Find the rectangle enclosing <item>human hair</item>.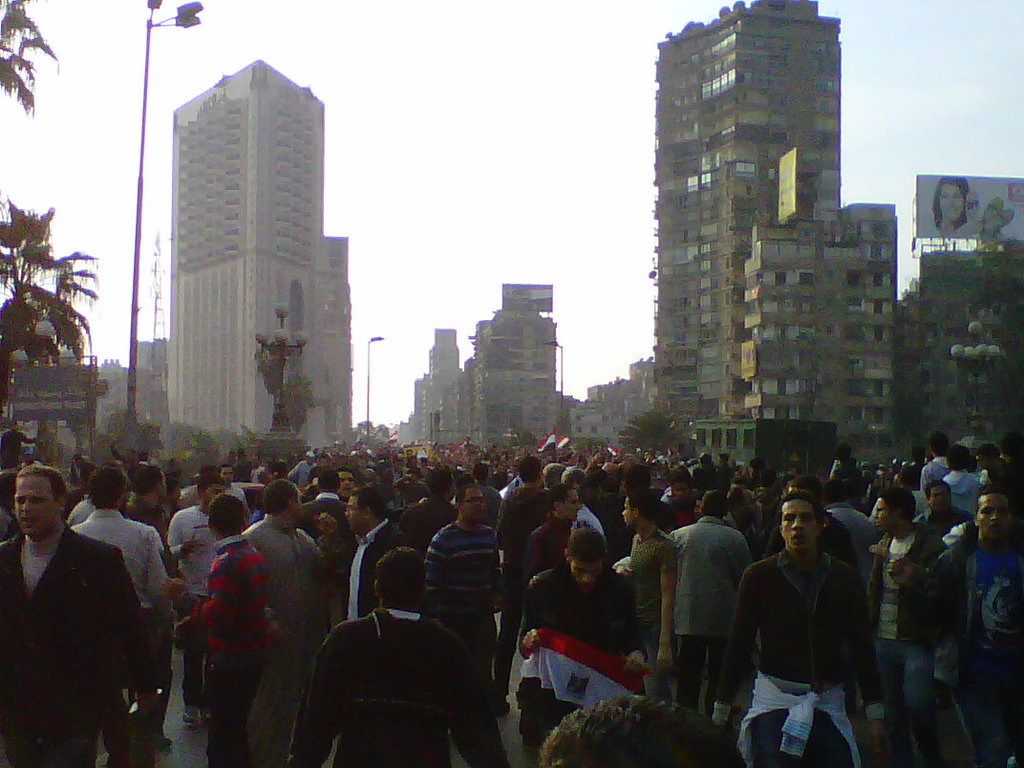
rect(375, 545, 428, 610).
